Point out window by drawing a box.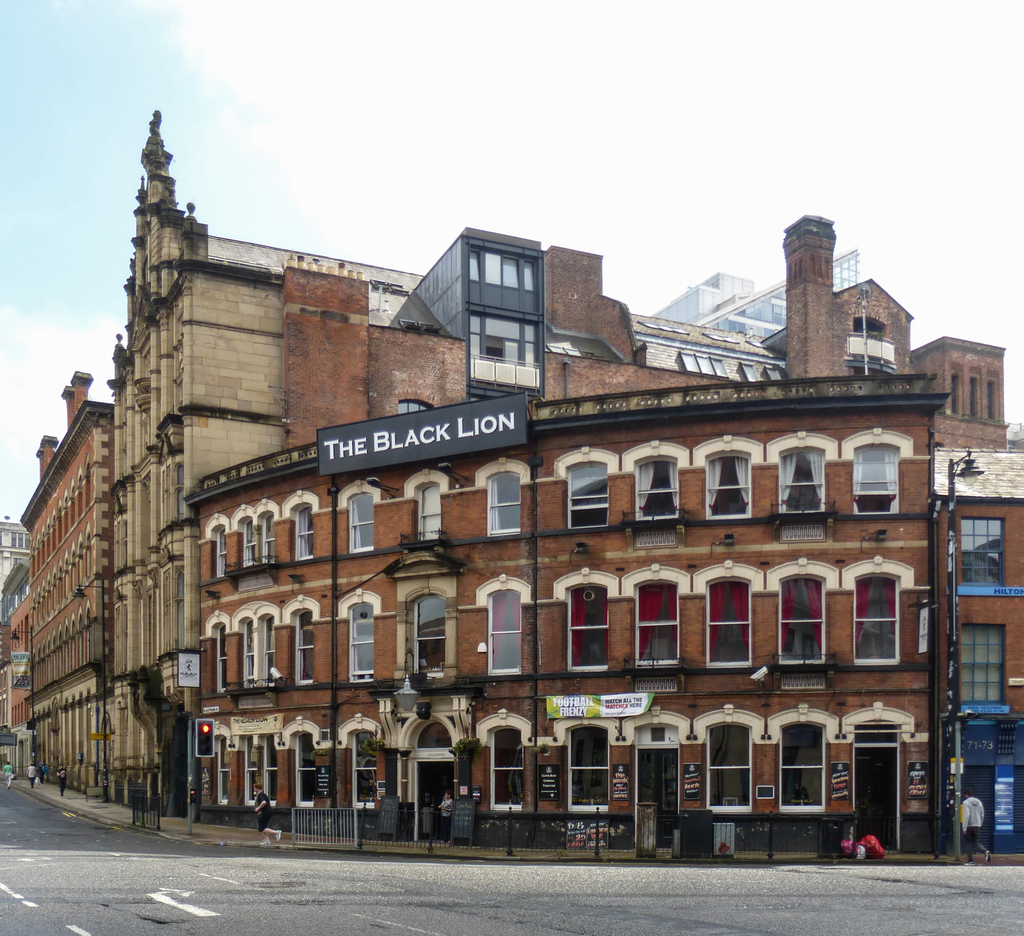
select_region(271, 711, 333, 821).
